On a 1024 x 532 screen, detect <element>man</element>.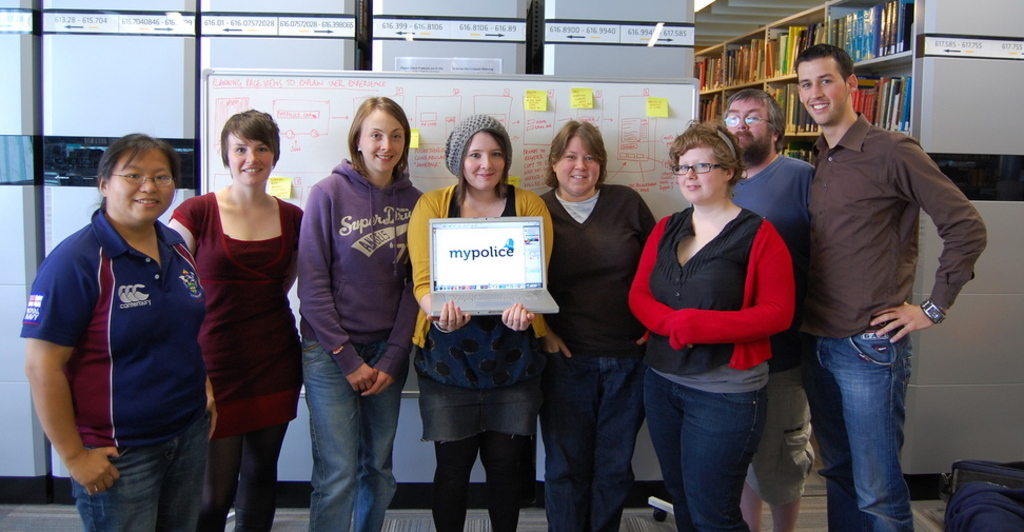
pyautogui.locateOnScreen(812, 42, 996, 531).
